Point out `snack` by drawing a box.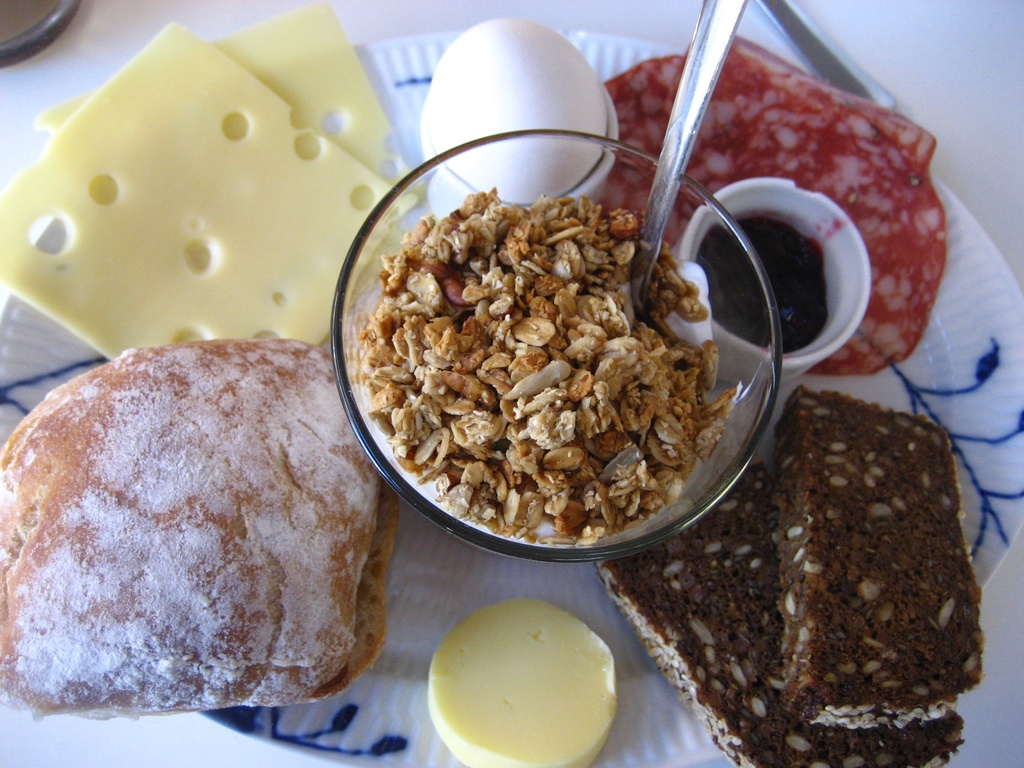
locate(600, 46, 957, 394).
